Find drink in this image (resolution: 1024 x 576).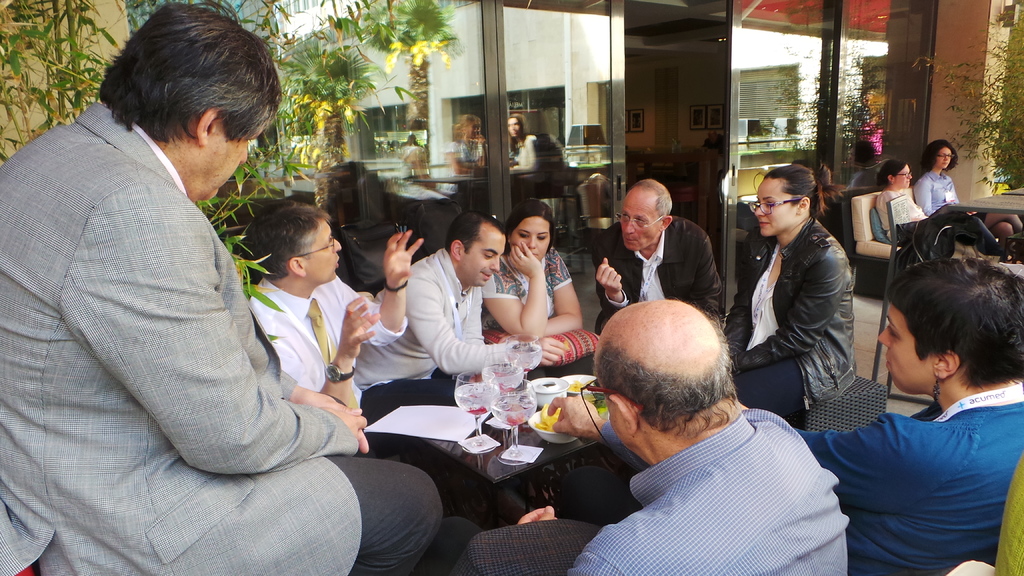
{"left": 484, "top": 365, "right": 525, "bottom": 392}.
